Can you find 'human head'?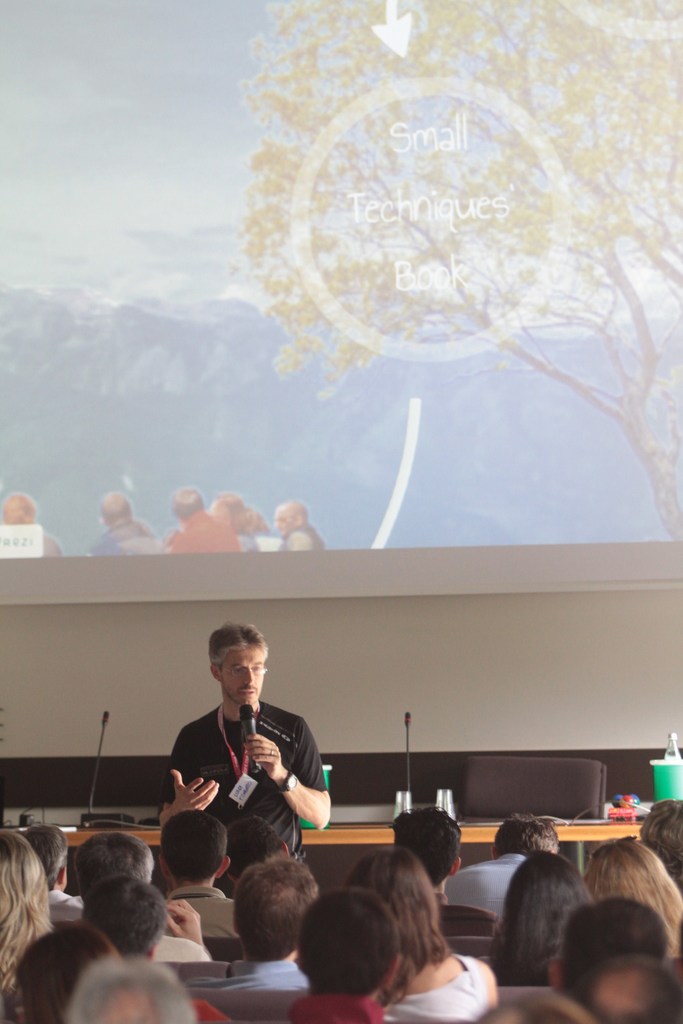
Yes, bounding box: <bbox>162, 810, 229, 889</bbox>.
